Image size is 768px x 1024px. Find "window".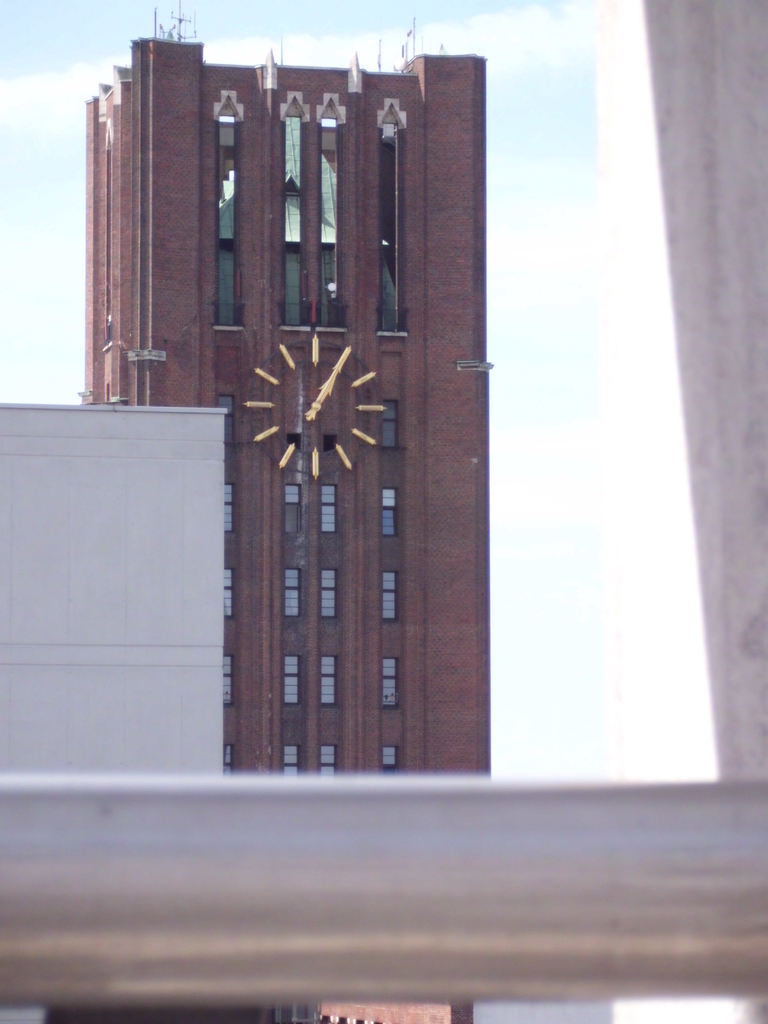
x1=282, y1=652, x2=303, y2=707.
